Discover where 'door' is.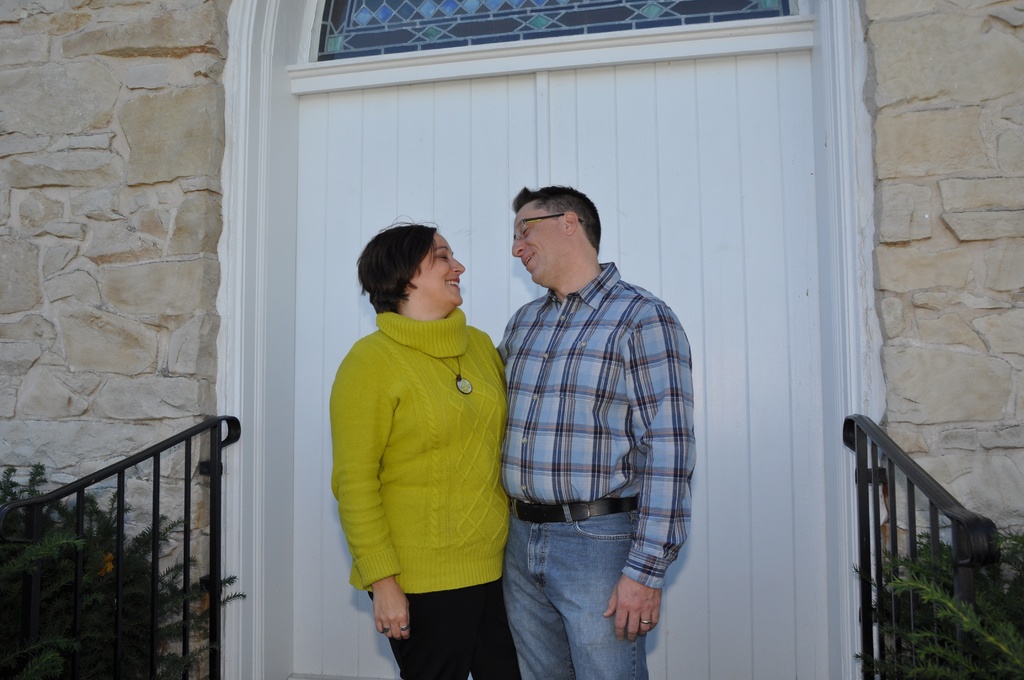
Discovered at box(296, 48, 834, 679).
